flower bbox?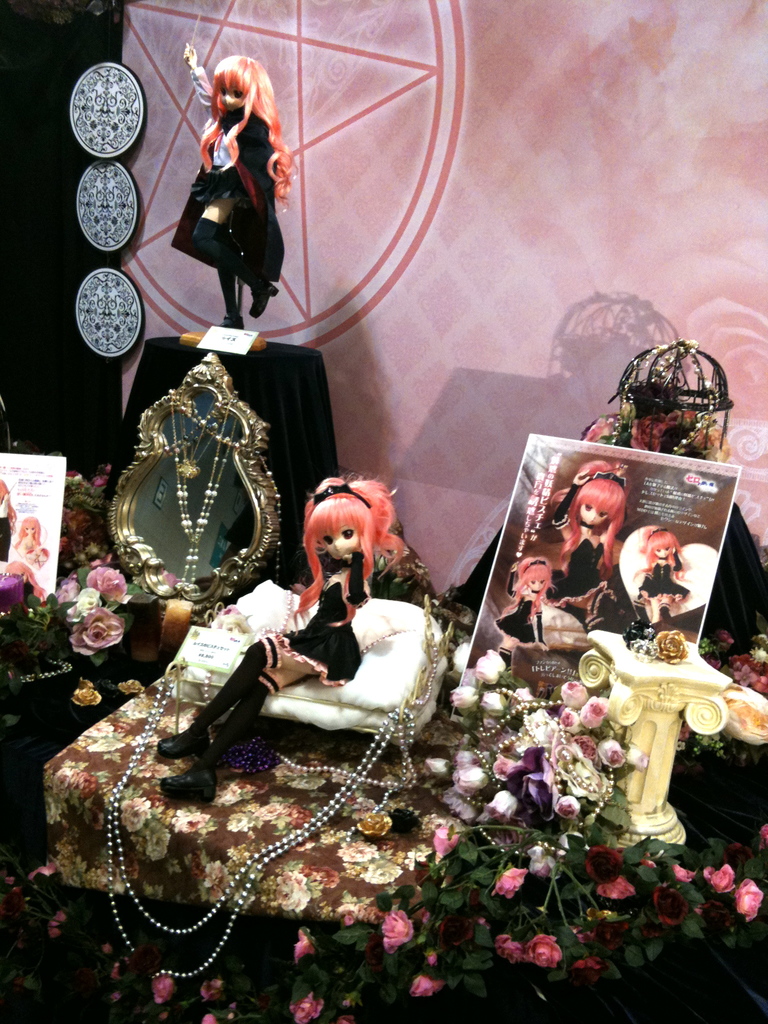
701,861,733,882
